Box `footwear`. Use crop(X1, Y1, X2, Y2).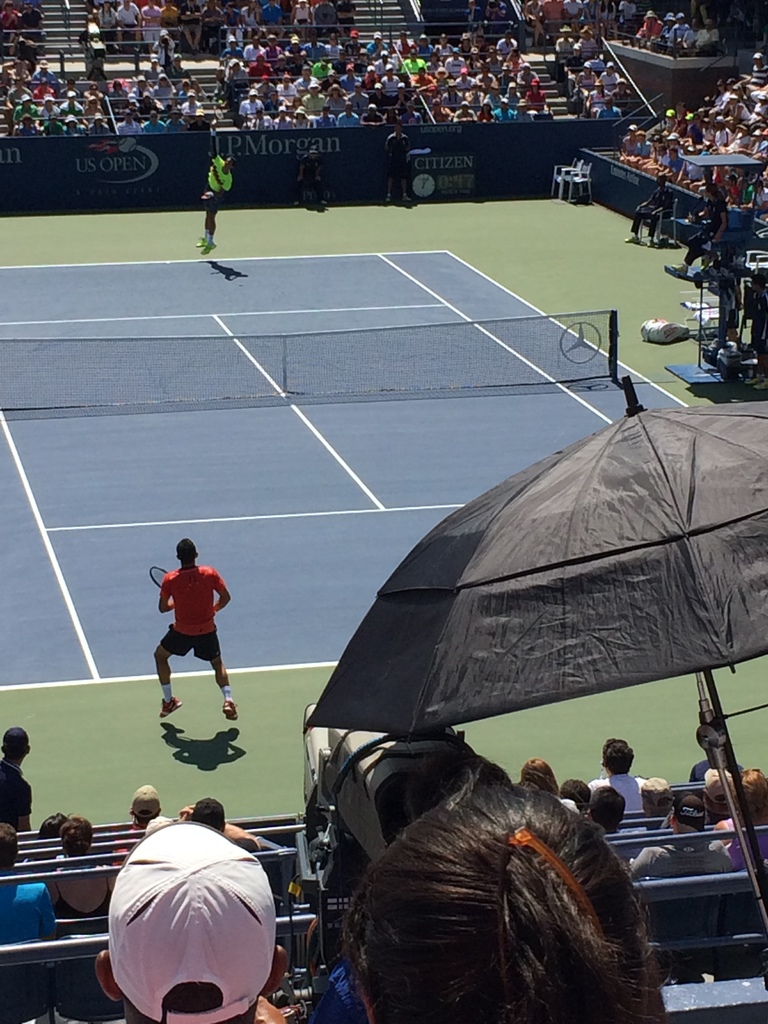
crop(755, 381, 767, 390).
